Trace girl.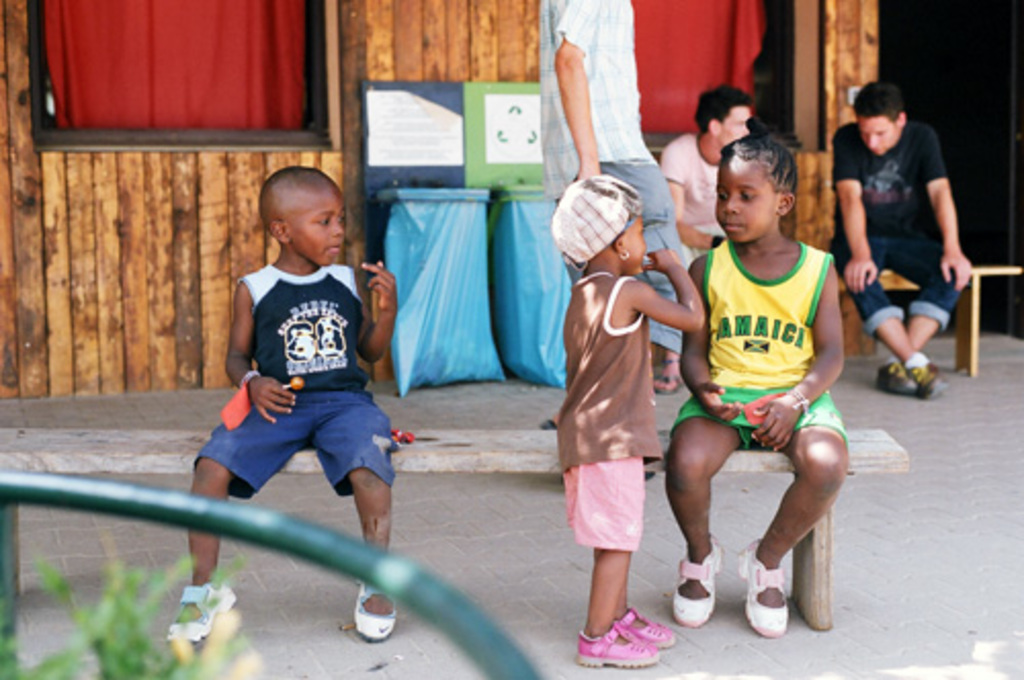
Traced to [x1=655, y1=139, x2=868, y2=625].
